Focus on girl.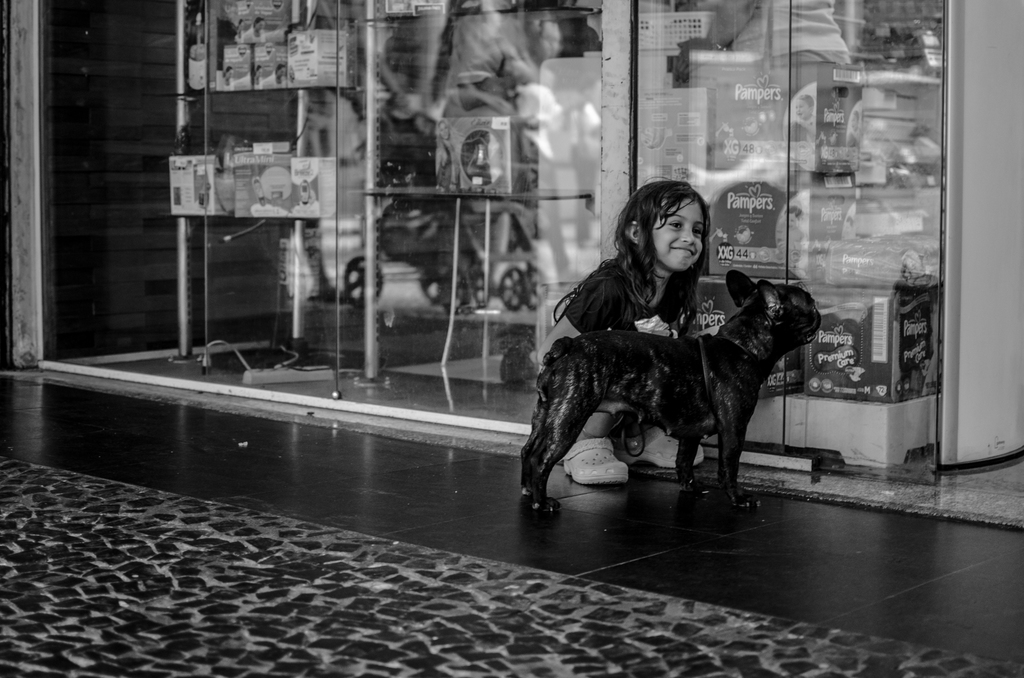
Focused at {"left": 534, "top": 171, "right": 703, "bottom": 488}.
